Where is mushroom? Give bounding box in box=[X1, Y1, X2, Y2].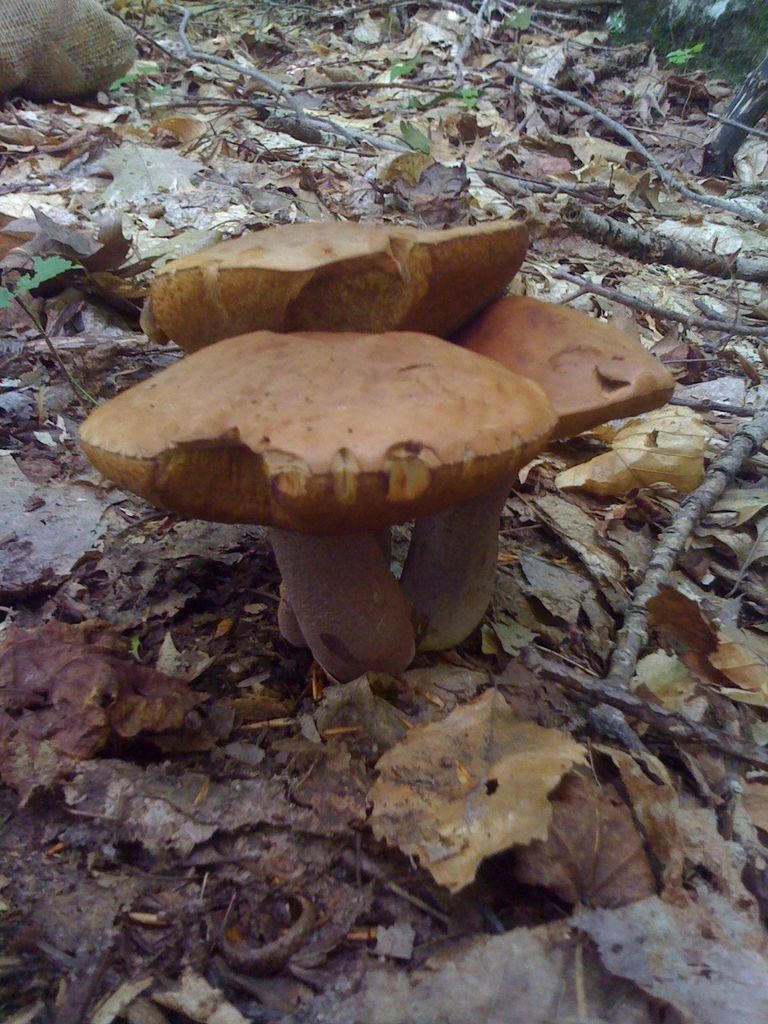
box=[128, 214, 531, 653].
